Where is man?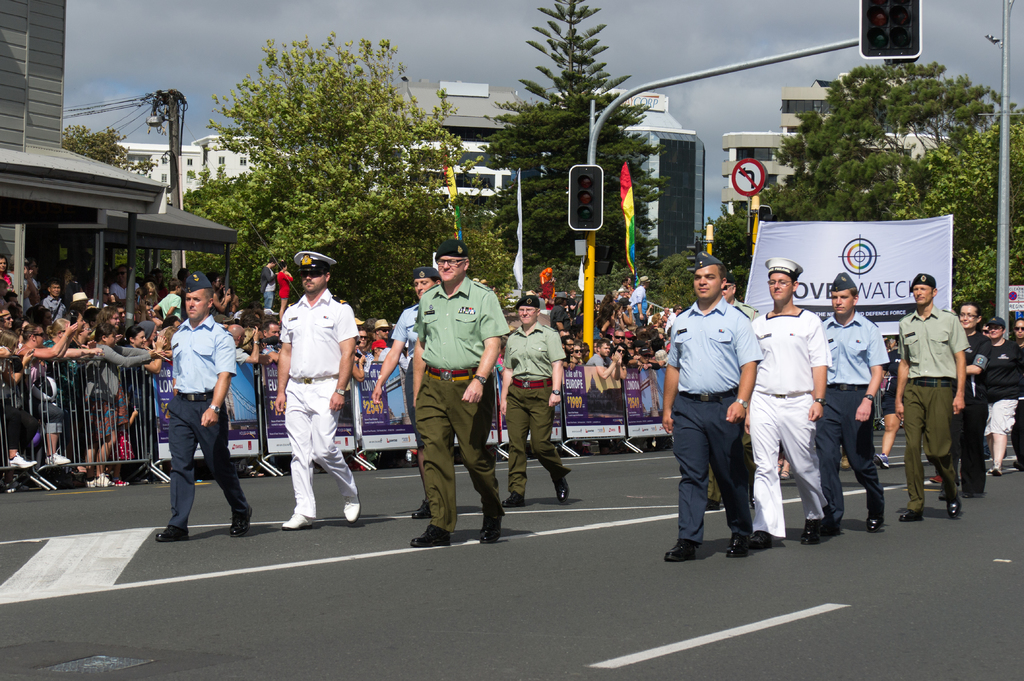
left=605, top=330, right=624, bottom=357.
